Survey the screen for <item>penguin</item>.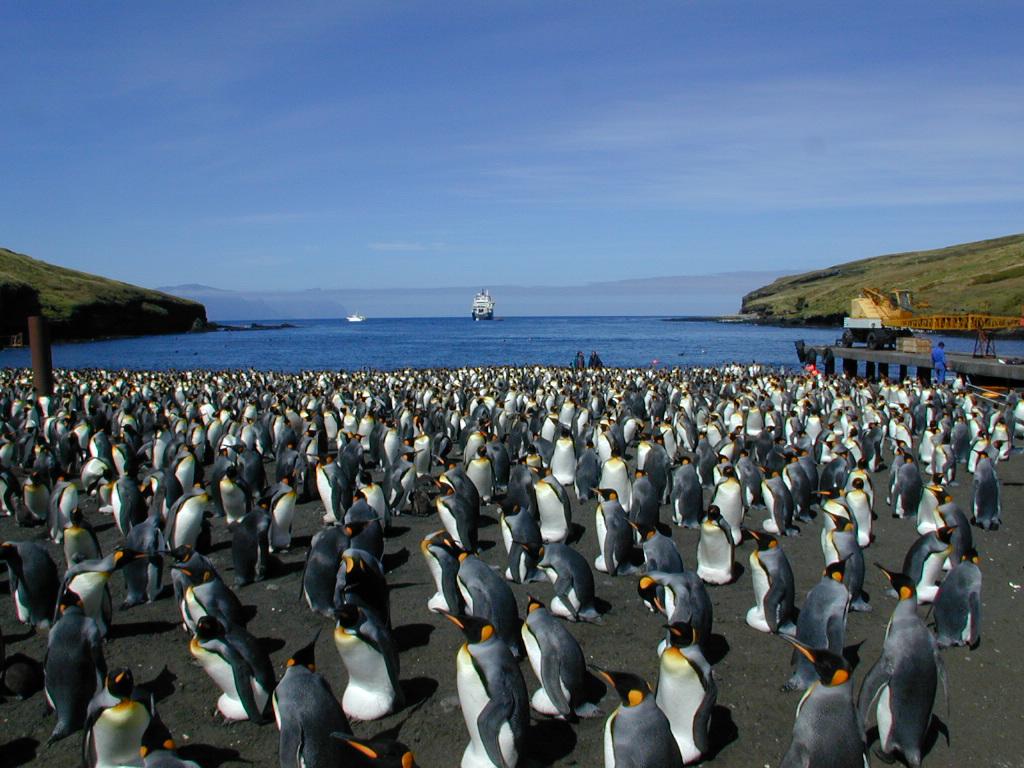
Survey found: [left=166, top=558, right=264, bottom=648].
